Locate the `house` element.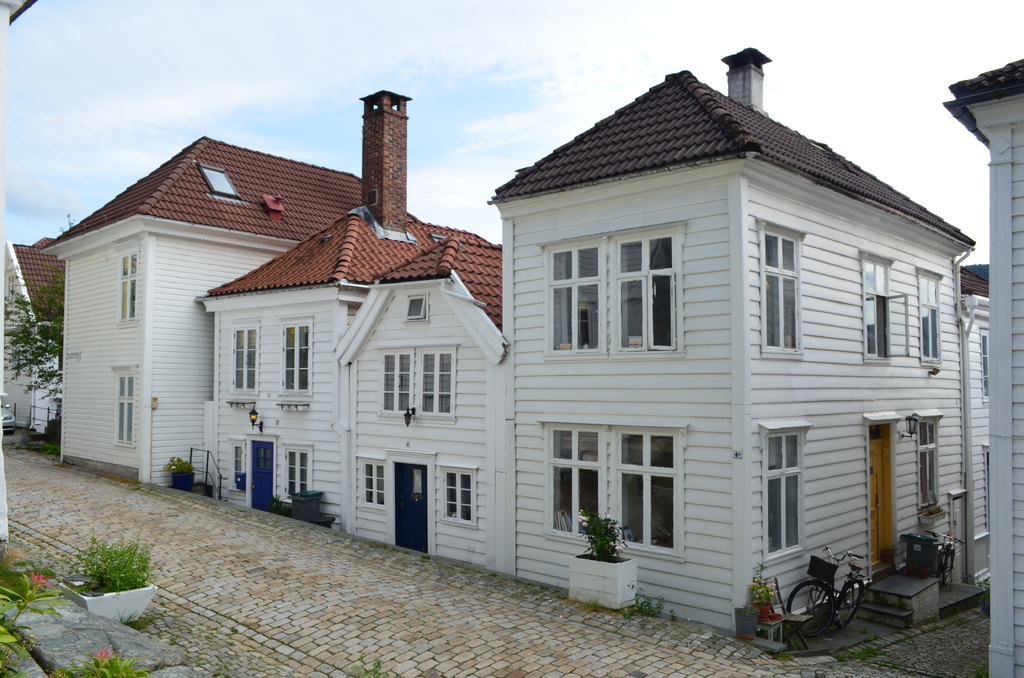
Element bbox: x1=350 y1=231 x2=516 y2=588.
